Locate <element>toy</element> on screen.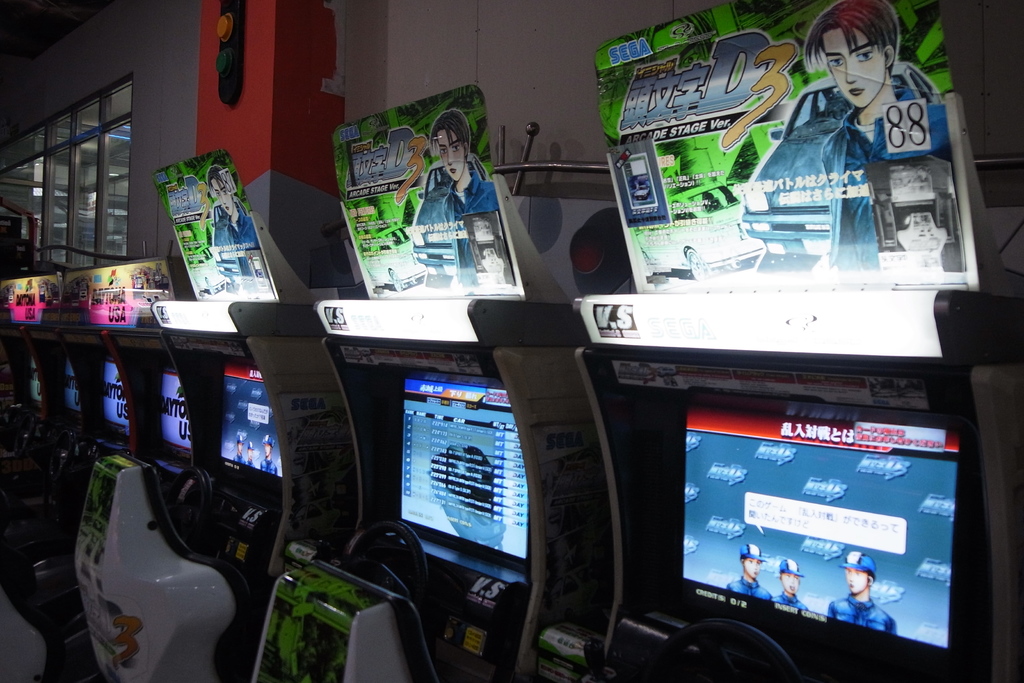
On screen at locate(632, 181, 758, 285).
